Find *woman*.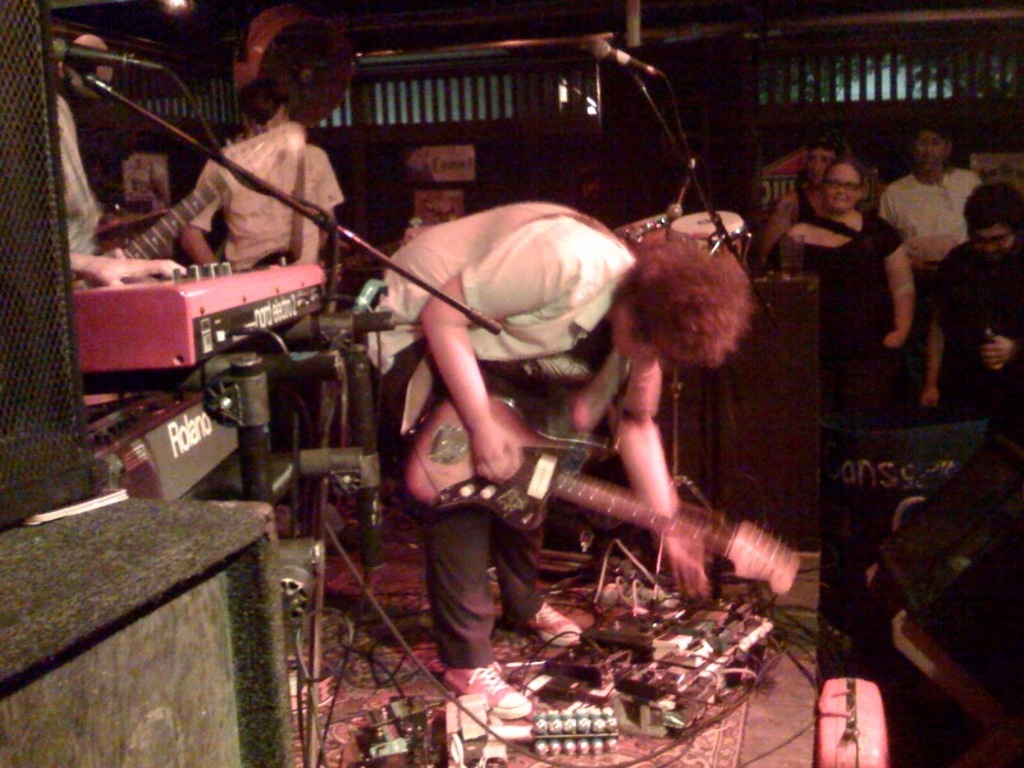
(877,118,989,265).
